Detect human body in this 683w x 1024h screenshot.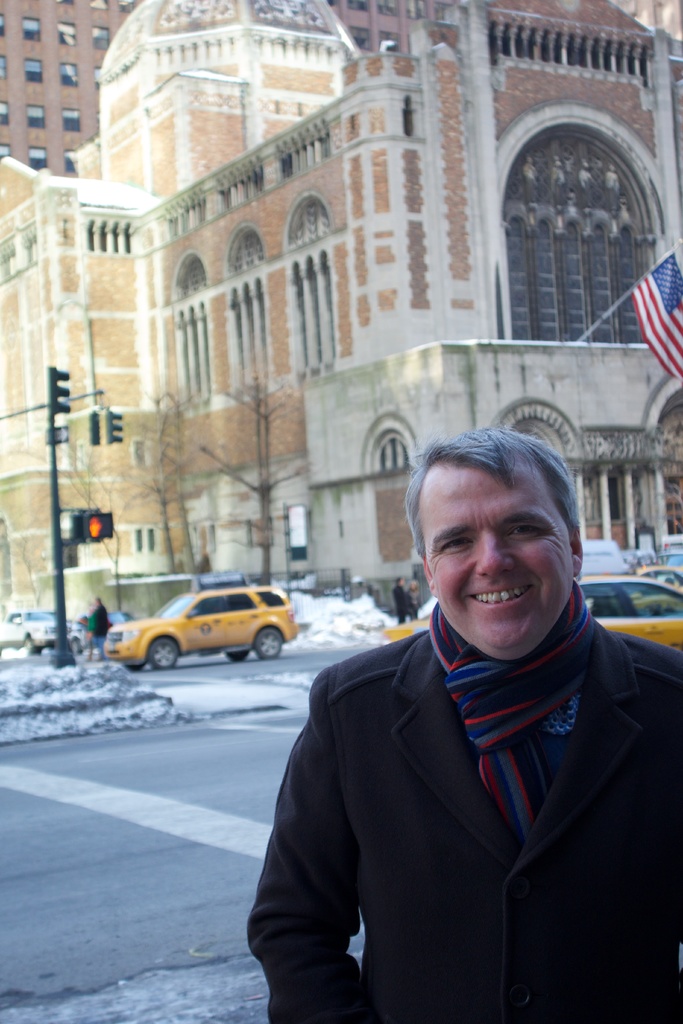
Detection: [left=270, top=445, right=656, bottom=1023].
